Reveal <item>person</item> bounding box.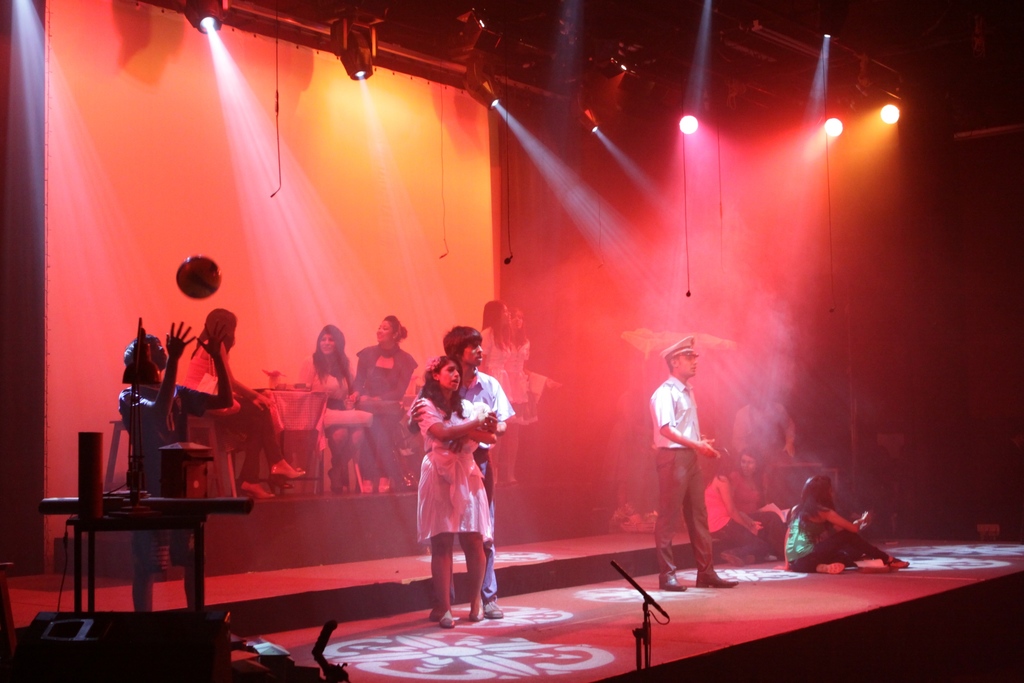
Revealed: x1=419, y1=352, x2=476, y2=613.
